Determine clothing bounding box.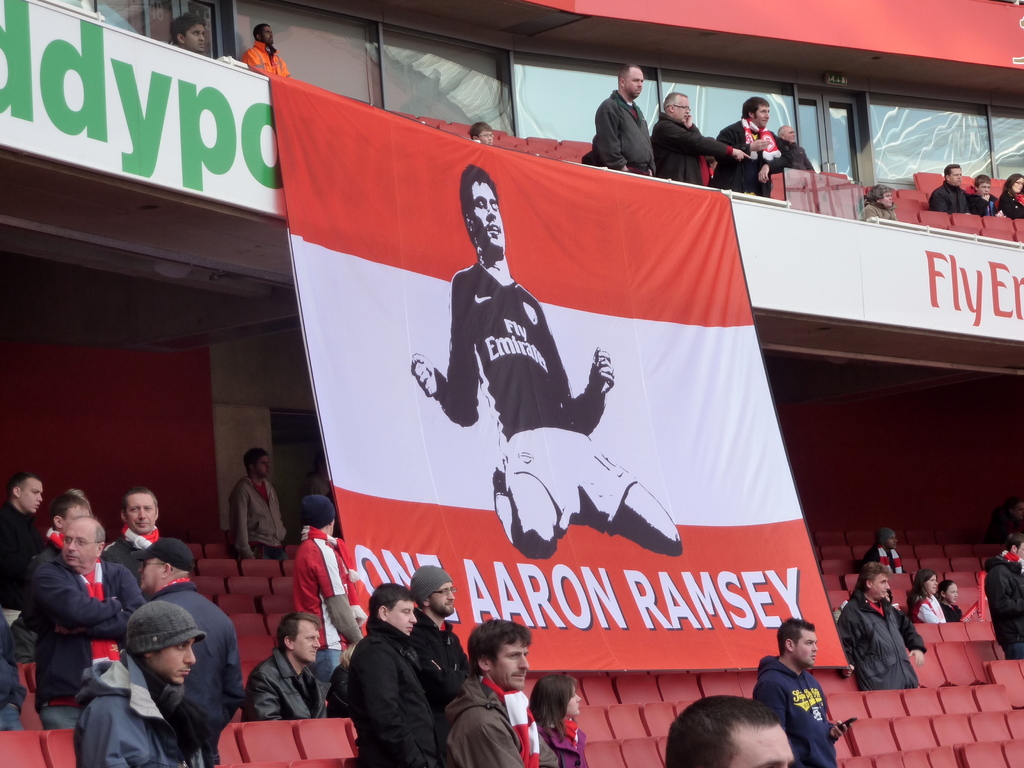
Determined: (x1=906, y1=588, x2=944, y2=622).
